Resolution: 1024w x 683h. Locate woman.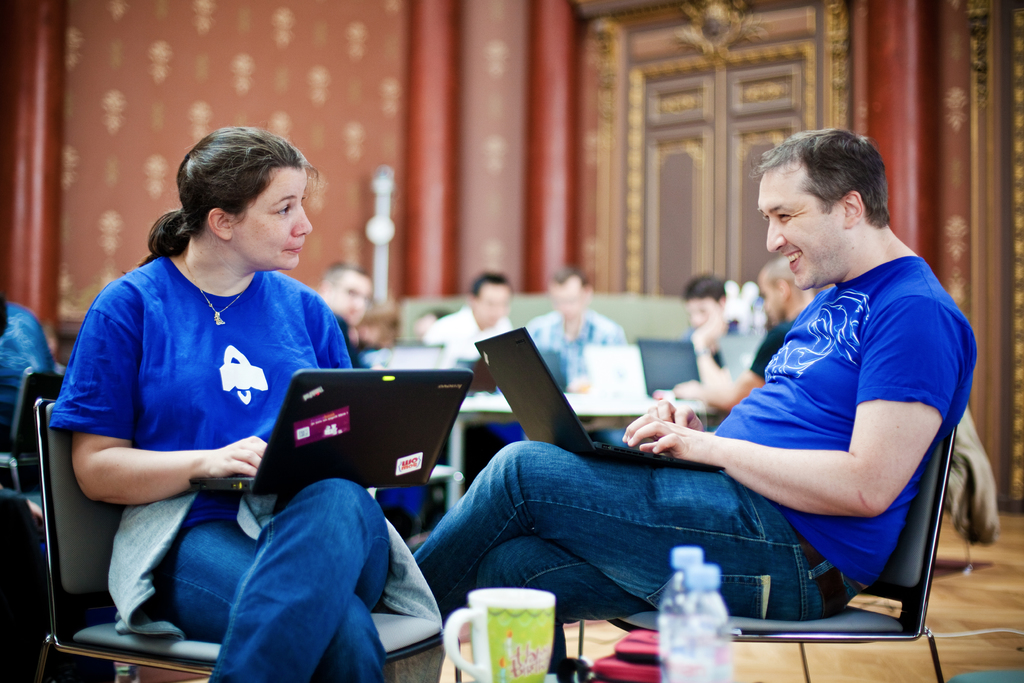
select_region(47, 124, 407, 682).
